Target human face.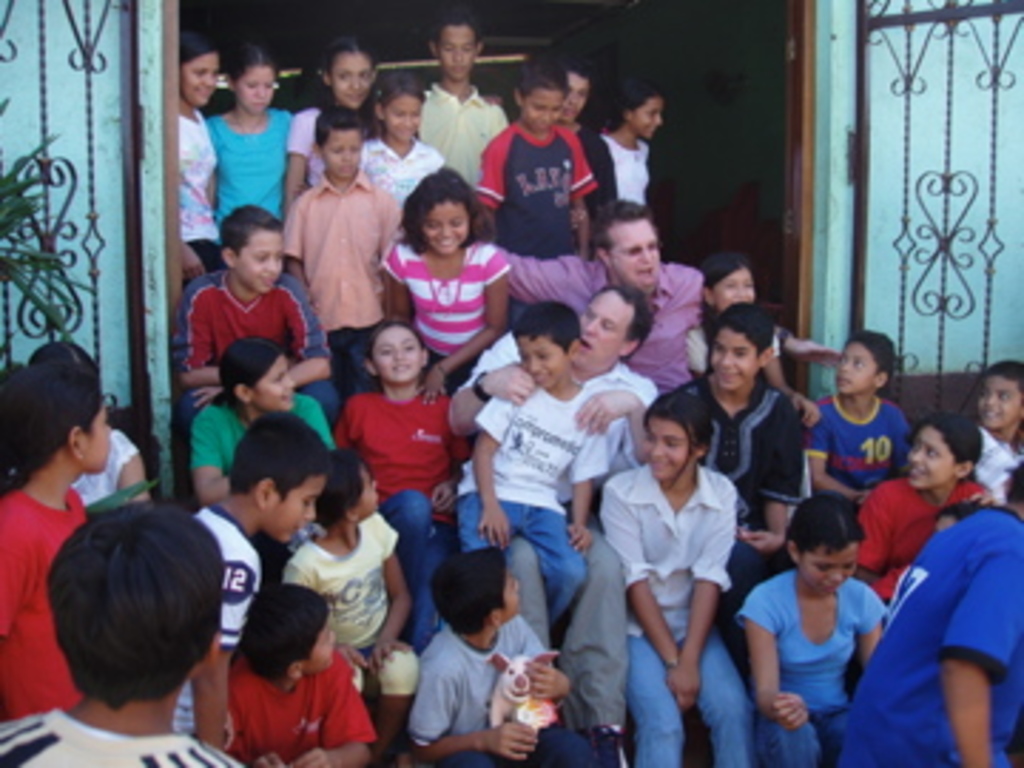
Target region: BBox(279, 478, 319, 549).
